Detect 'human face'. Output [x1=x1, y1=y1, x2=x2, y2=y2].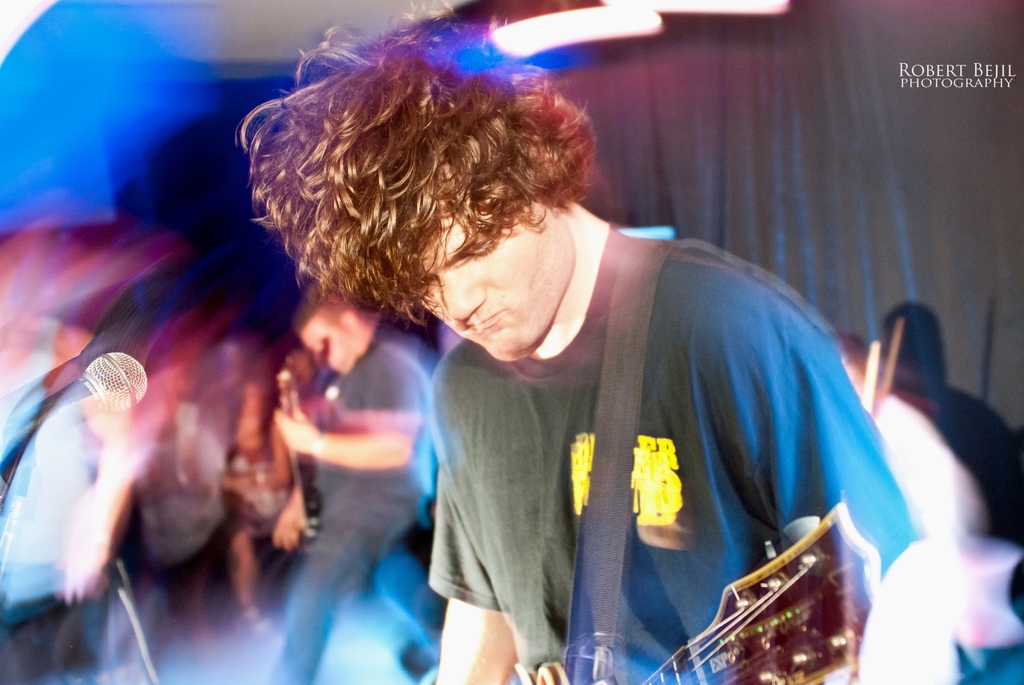
[x1=424, y1=177, x2=572, y2=356].
